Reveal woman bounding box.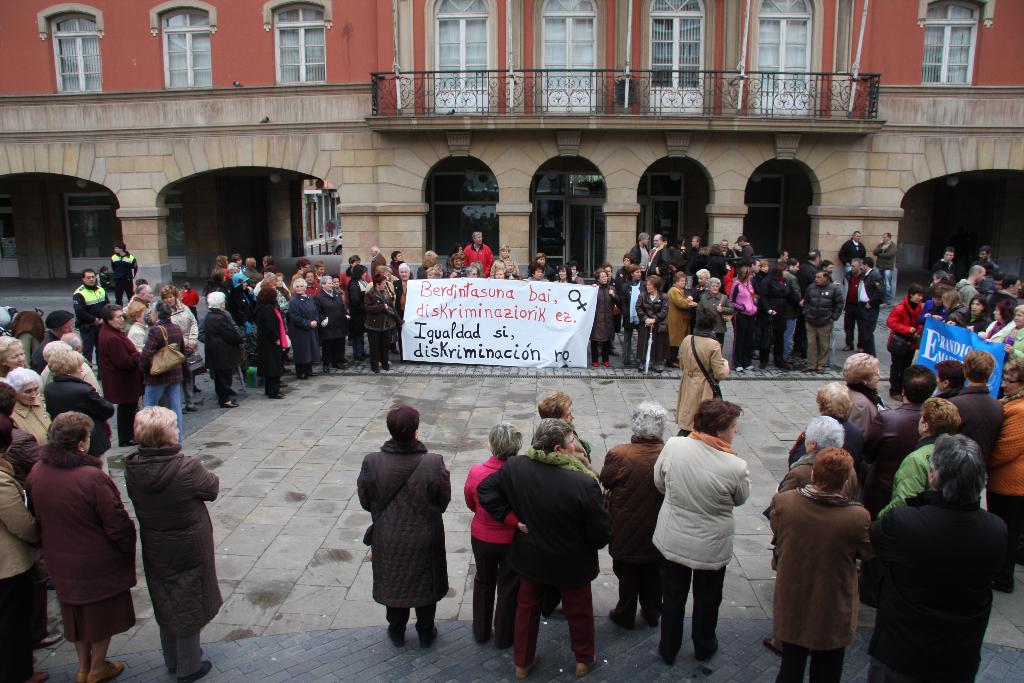
Revealed: [x1=755, y1=261, x2=794, y2=374].
